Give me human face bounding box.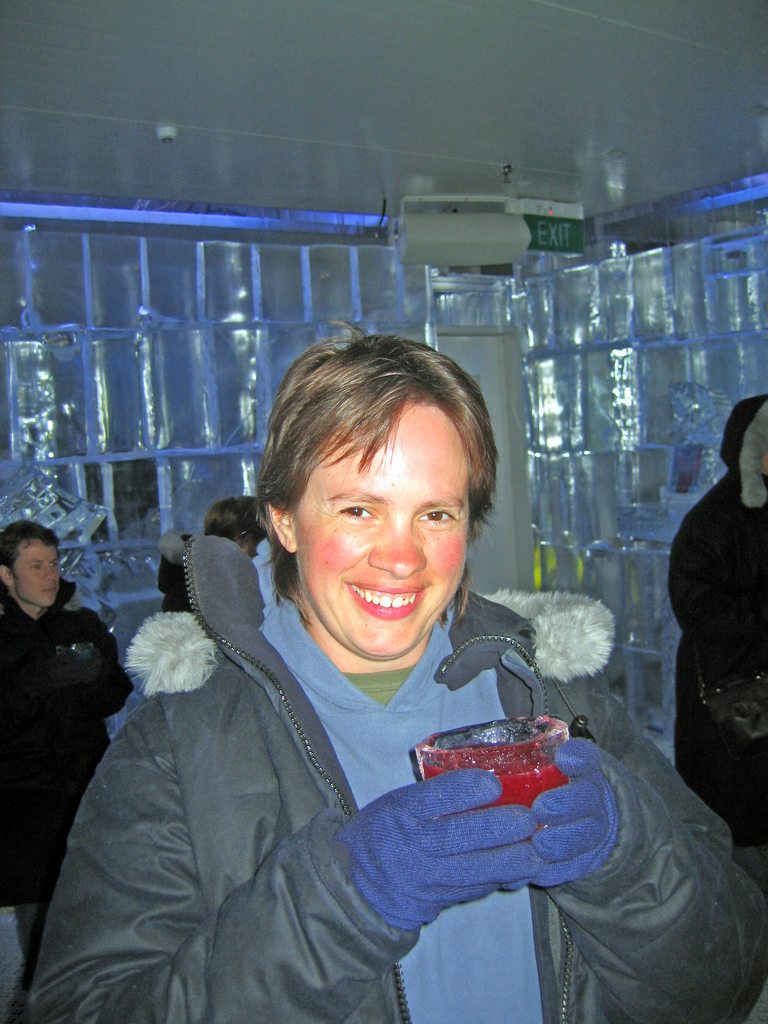
BBox(9, 525, 60, 607).
